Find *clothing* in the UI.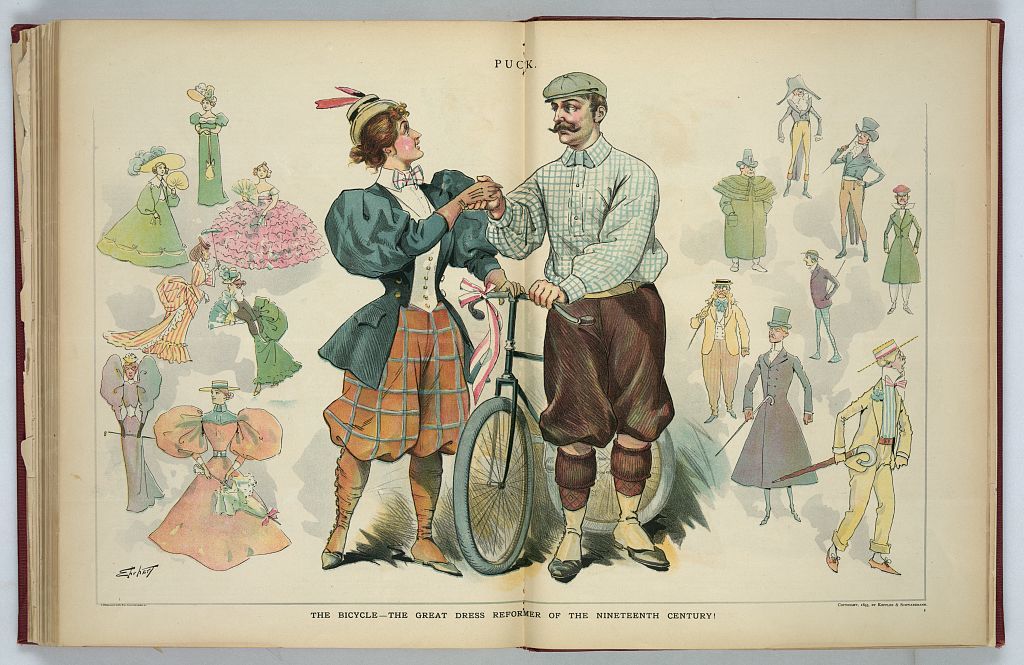
UI element at 690,296,750,412.
